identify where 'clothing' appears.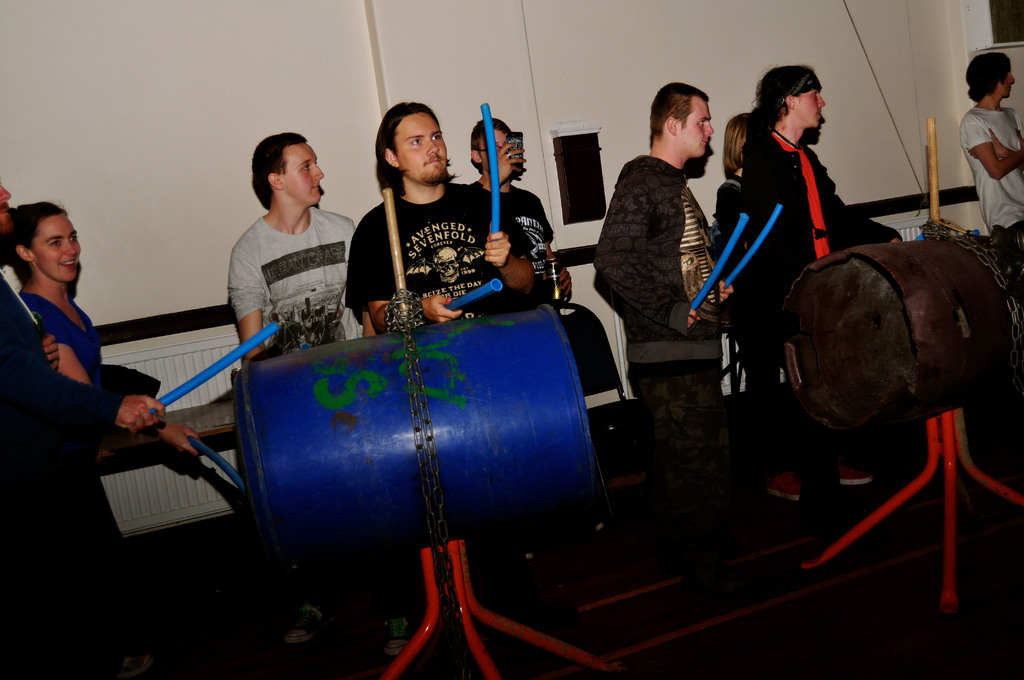
Appears at [left=730, top=123, right=904, bottom=469].
